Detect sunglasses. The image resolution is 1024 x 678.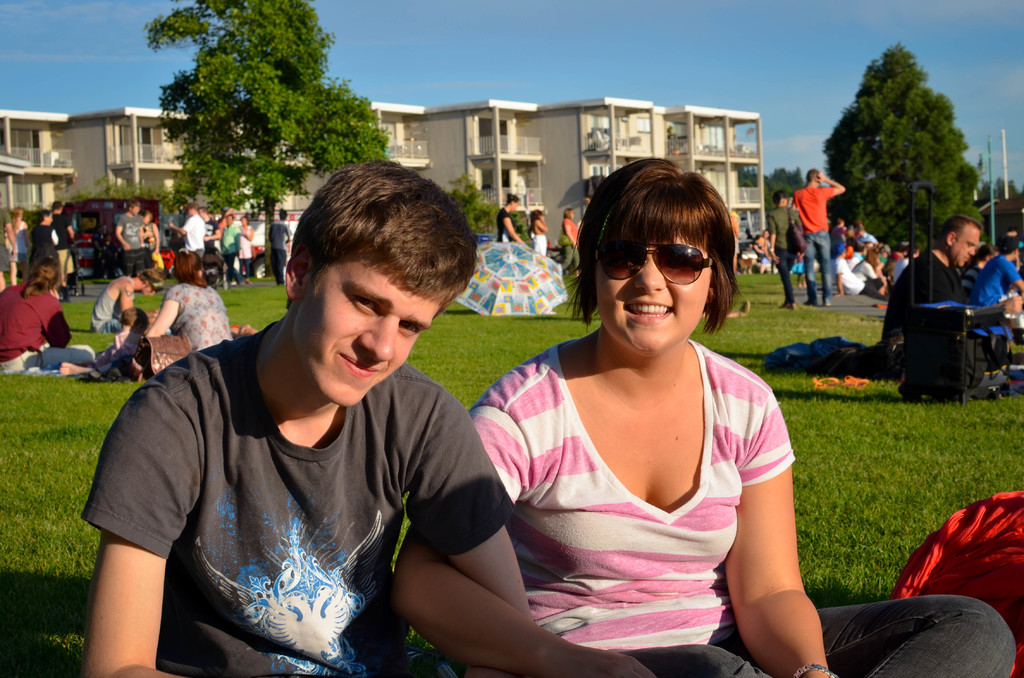
region(593, 236, 716, 284).
